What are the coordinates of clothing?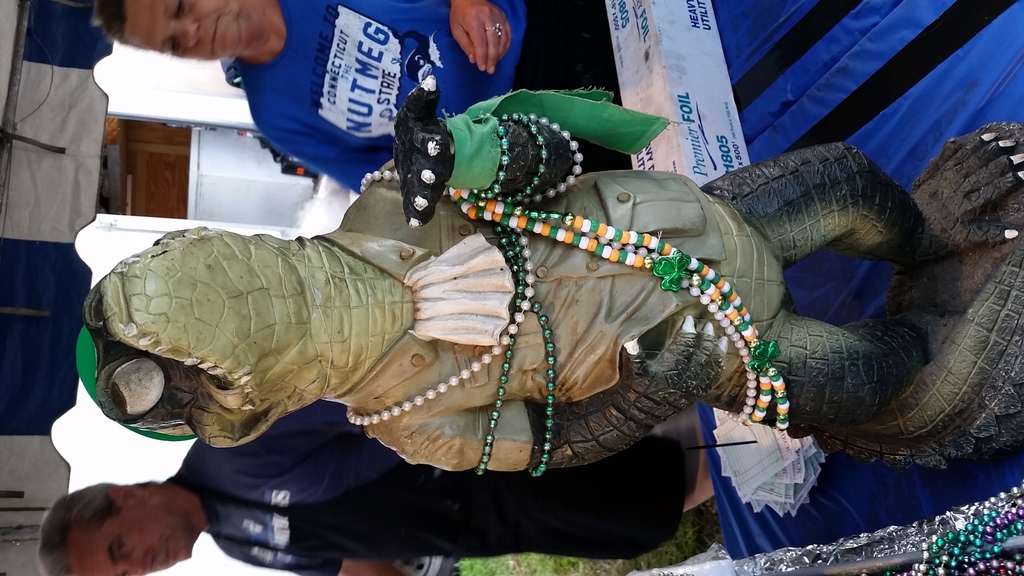
l=320, t=106, r=785, b=478.
